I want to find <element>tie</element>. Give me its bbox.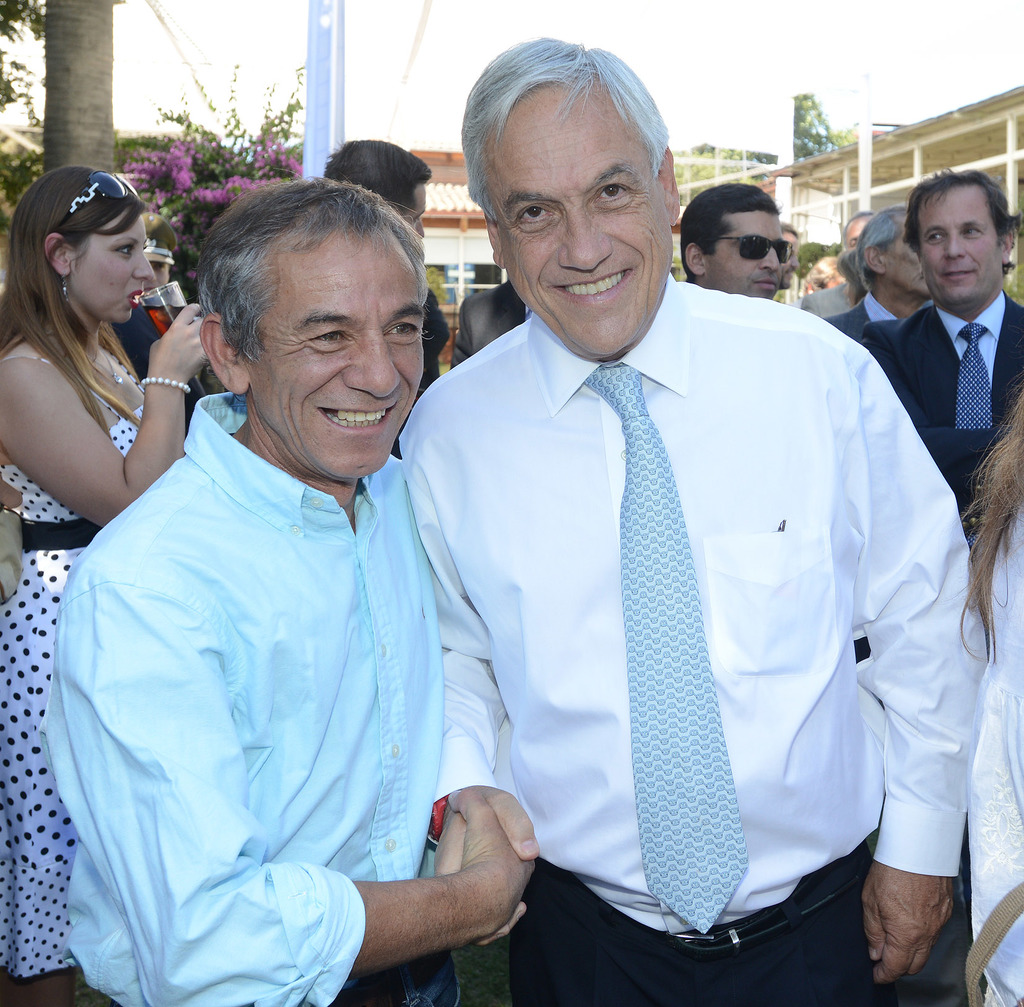
[954,323,994,431].
